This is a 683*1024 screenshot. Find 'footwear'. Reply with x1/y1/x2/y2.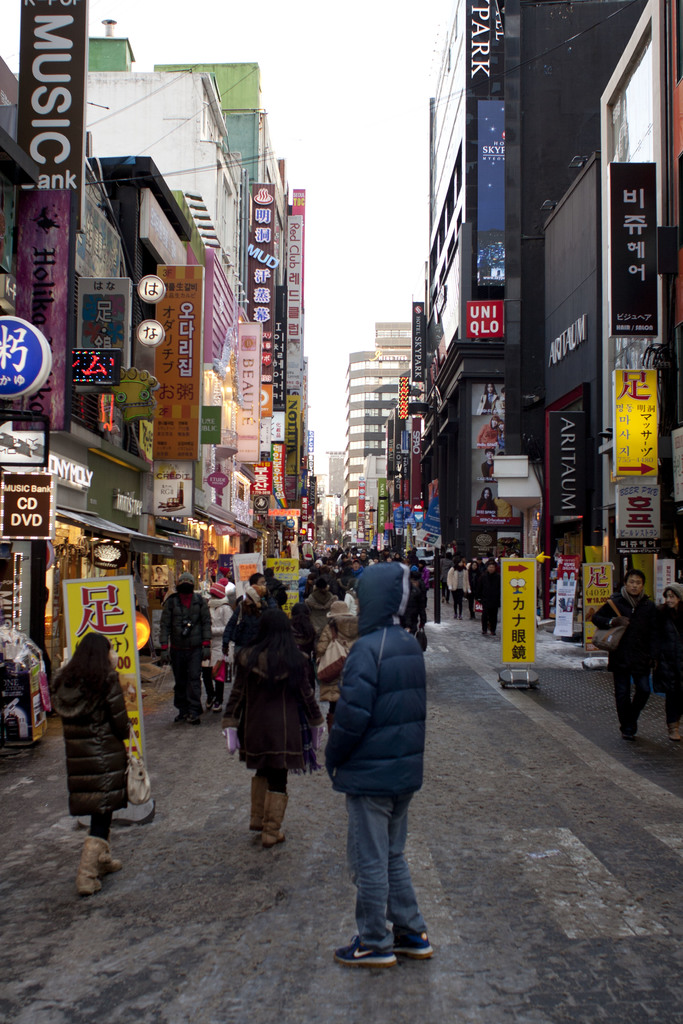
393/927/438/961.
